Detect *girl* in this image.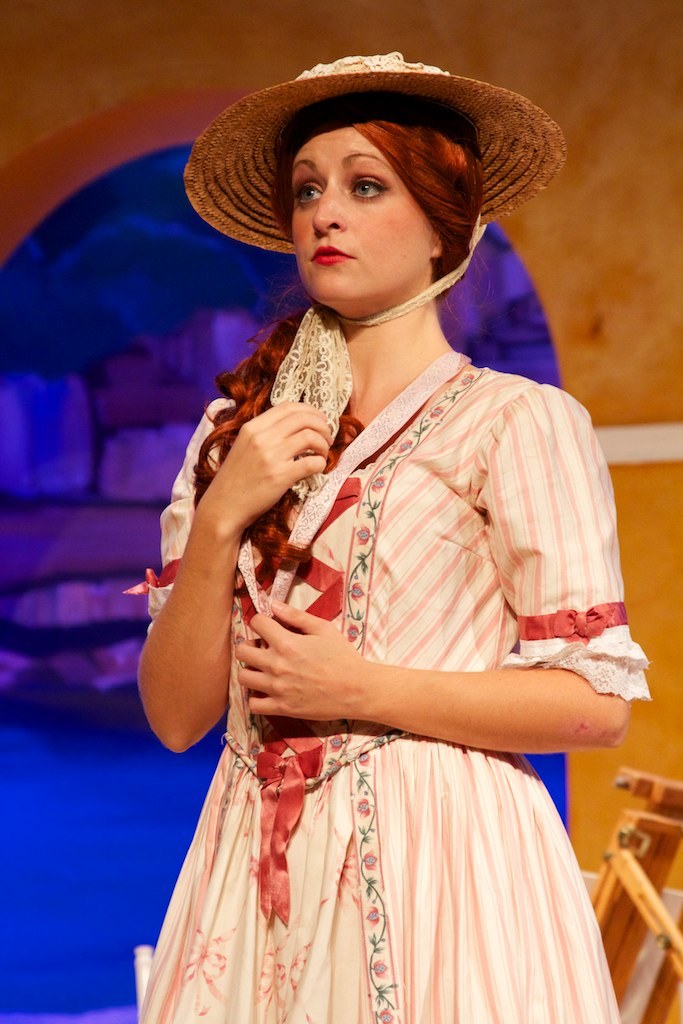
Detection: 135:45:654:1023.
